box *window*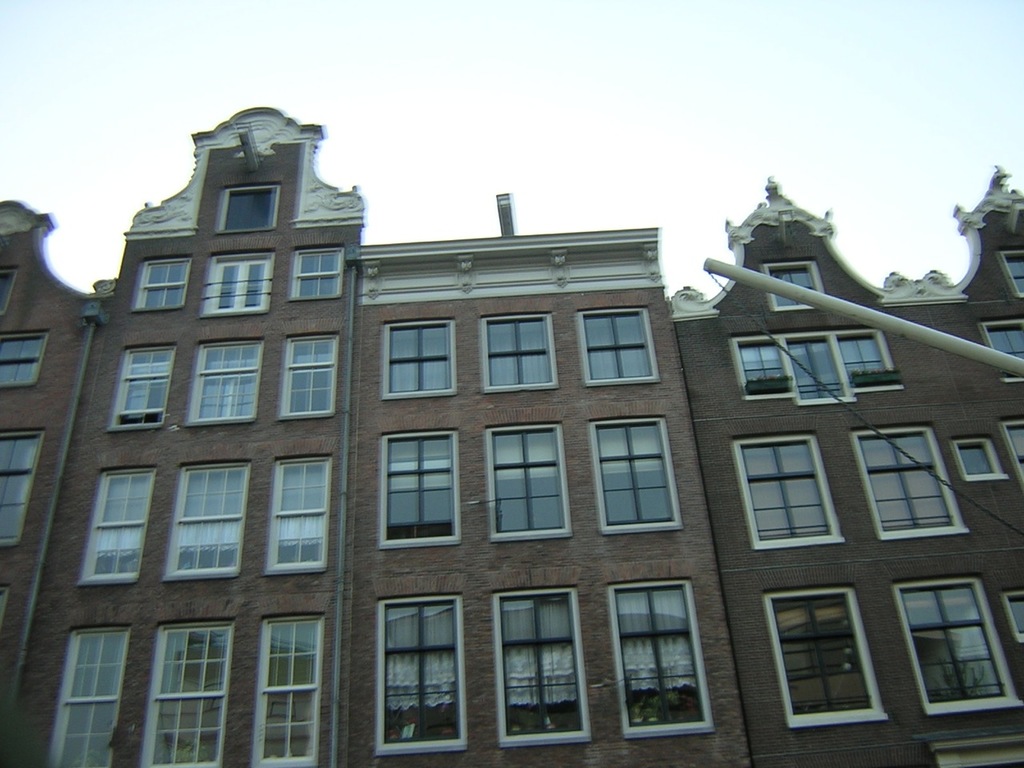
(130,256,192,314)
